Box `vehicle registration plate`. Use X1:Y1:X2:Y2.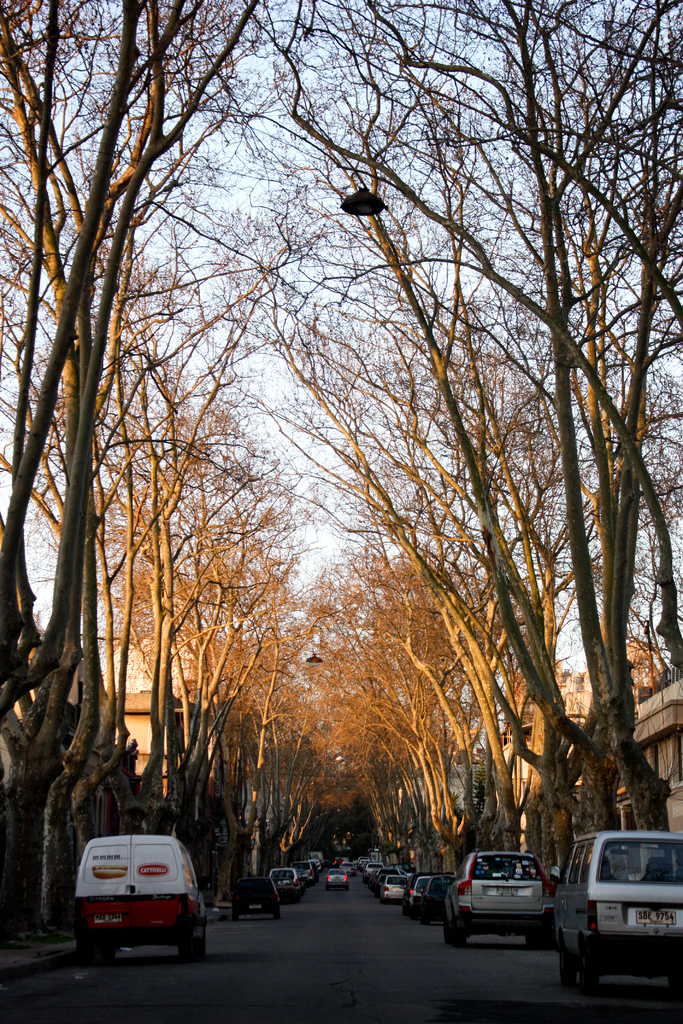
634:904:679:925.
